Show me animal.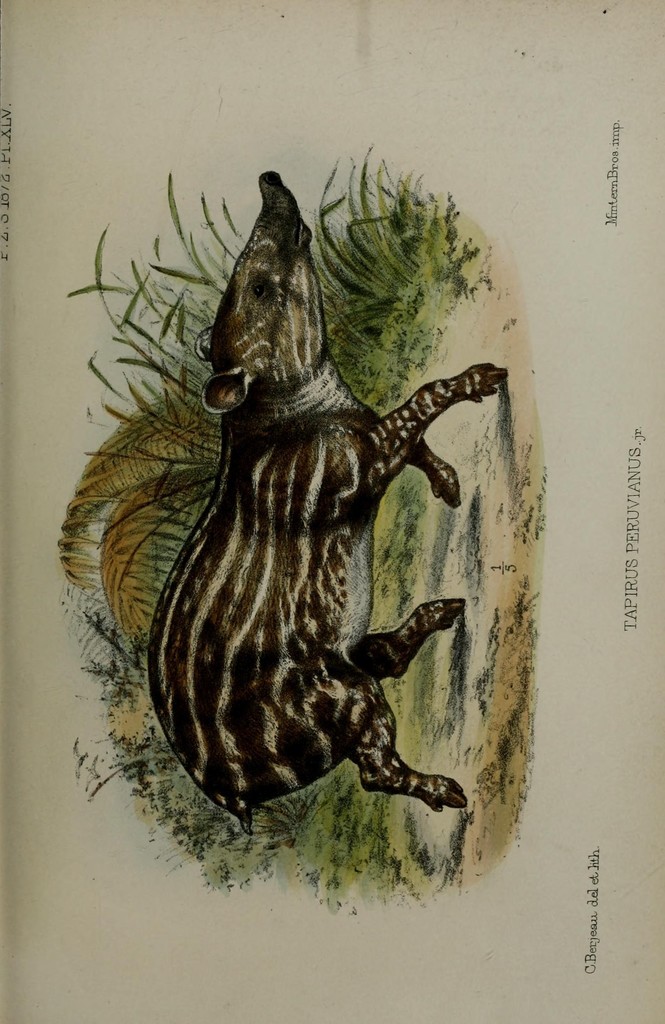
animal is here: l=150, t=168, r=510, b=840.
